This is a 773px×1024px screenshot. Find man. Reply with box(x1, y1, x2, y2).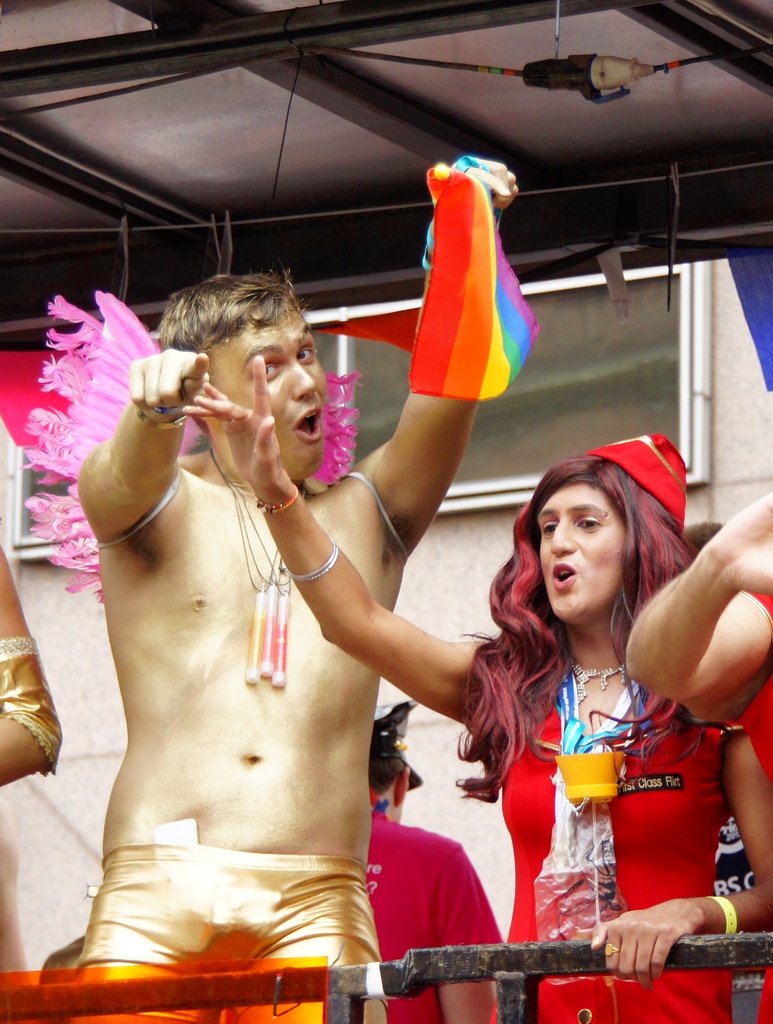
box(679, 515, 767, 1023).
